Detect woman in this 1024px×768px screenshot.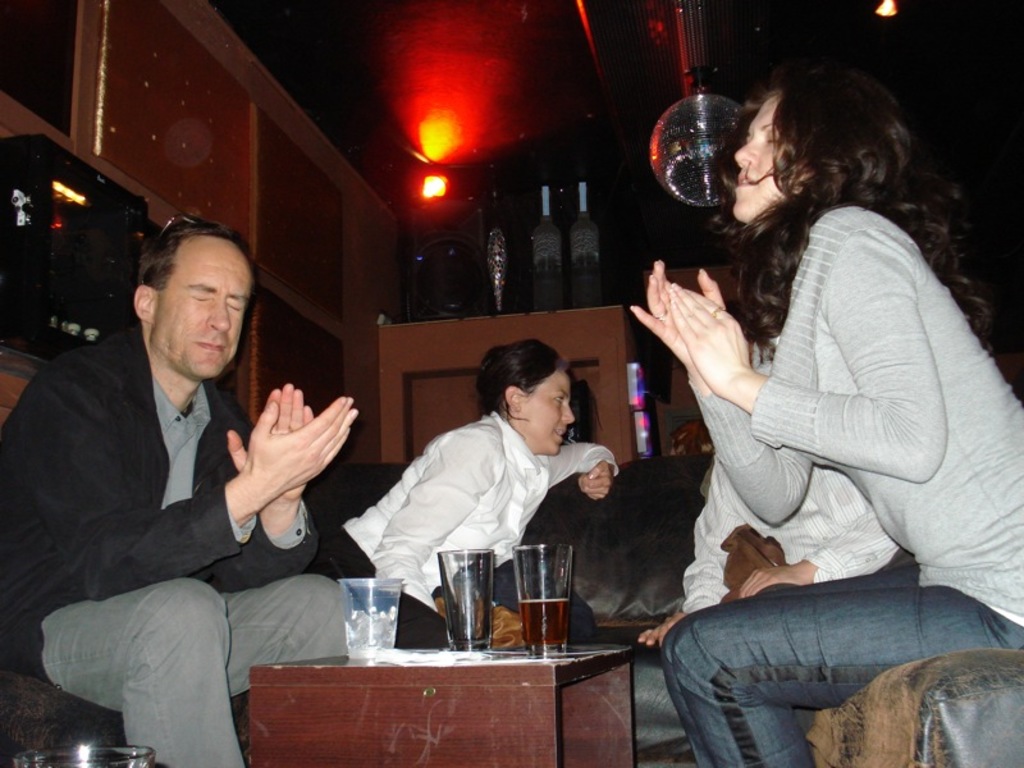
Detection: <region>639, 59, 986, 726</region>.
